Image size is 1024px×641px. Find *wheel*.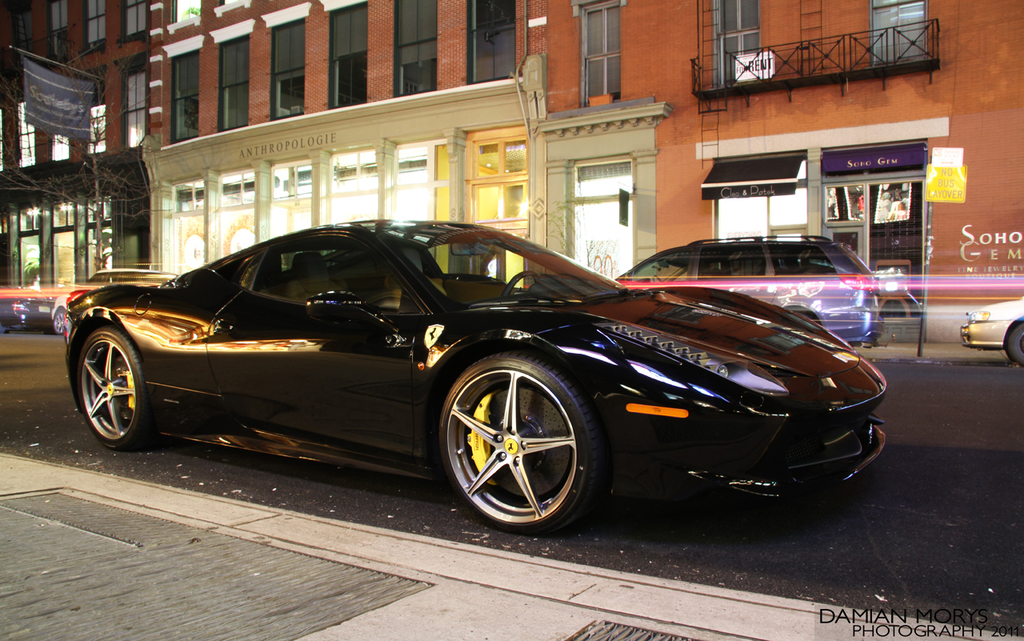
{"x1": 54, "y1": 310, "x2": 68, "y2": 336}.
